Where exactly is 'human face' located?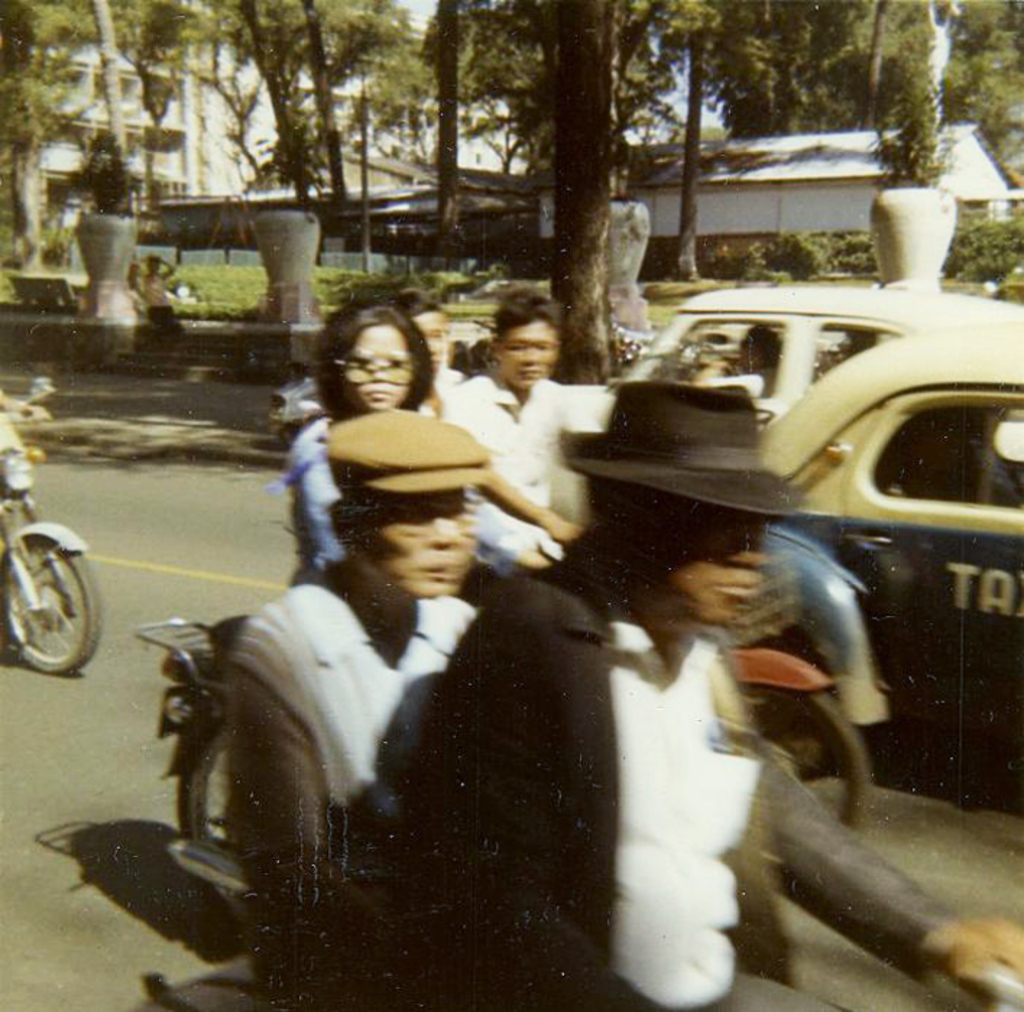
Its bounding box is box(351, 489, 473, 596).
